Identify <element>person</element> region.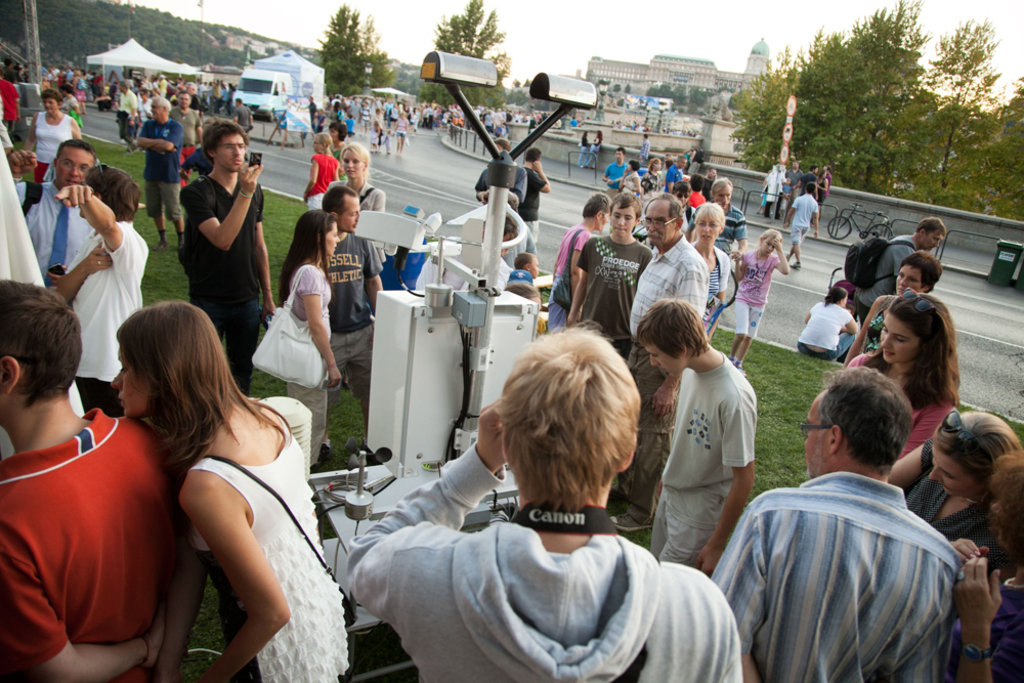
Region: <region>344, 326, 737, 682</region>.
